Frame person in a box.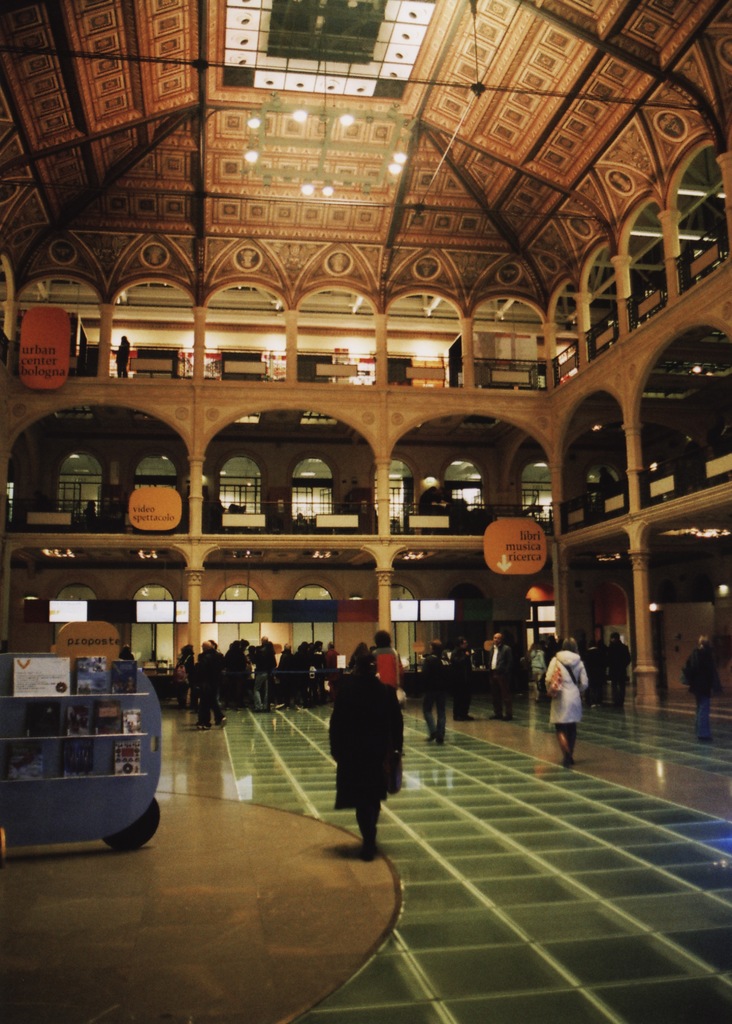
[left=541, top=636, right=591, bottom=768].
